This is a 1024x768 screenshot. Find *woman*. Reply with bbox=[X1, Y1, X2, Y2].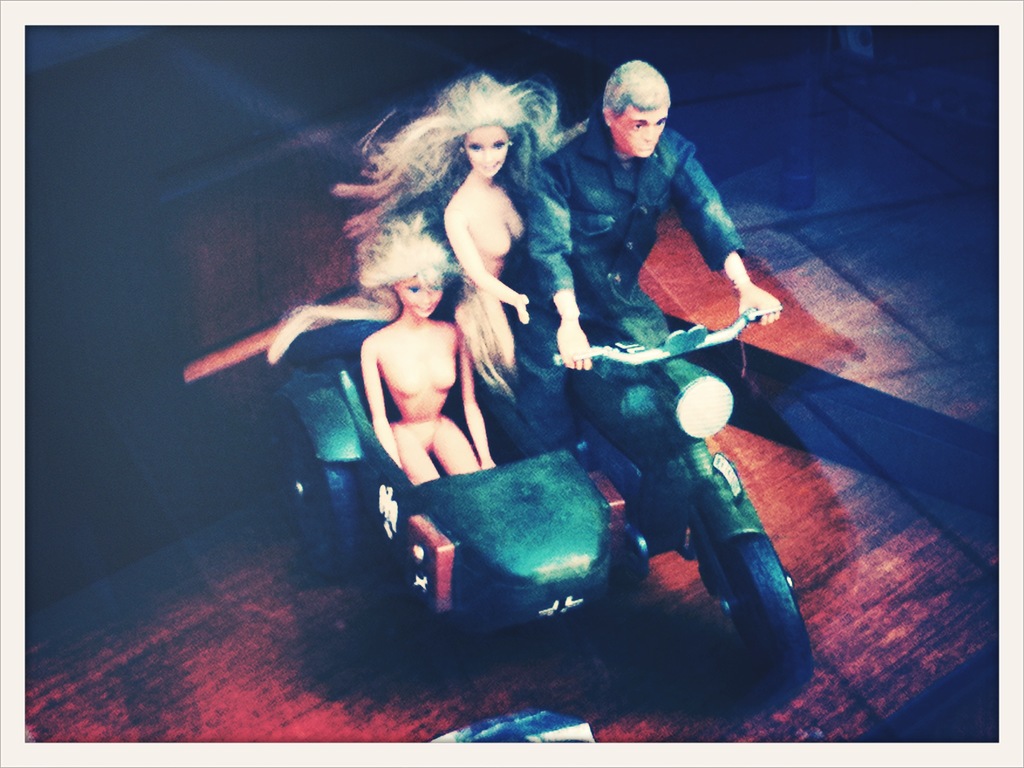
bbox=[265, 227, 500, 484].
